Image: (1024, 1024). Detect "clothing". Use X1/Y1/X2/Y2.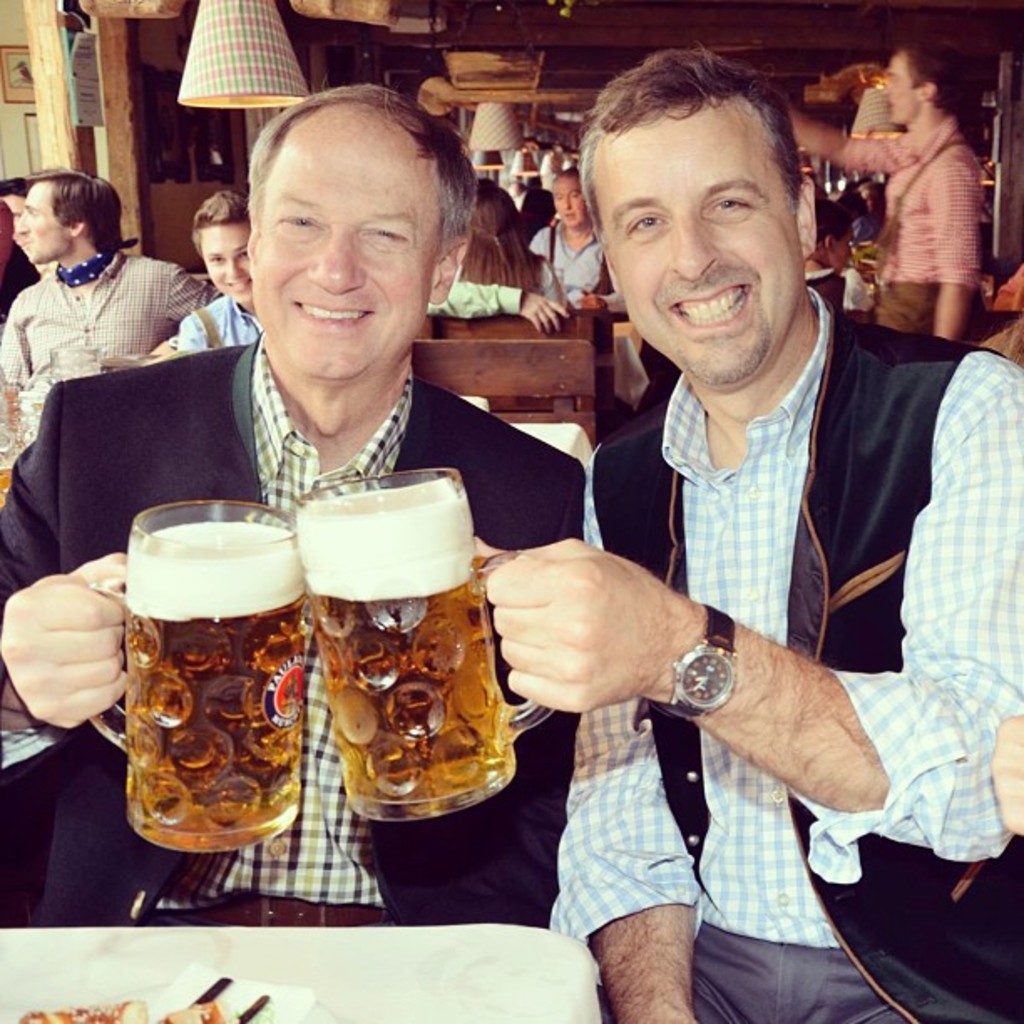
0/330/592/924.
